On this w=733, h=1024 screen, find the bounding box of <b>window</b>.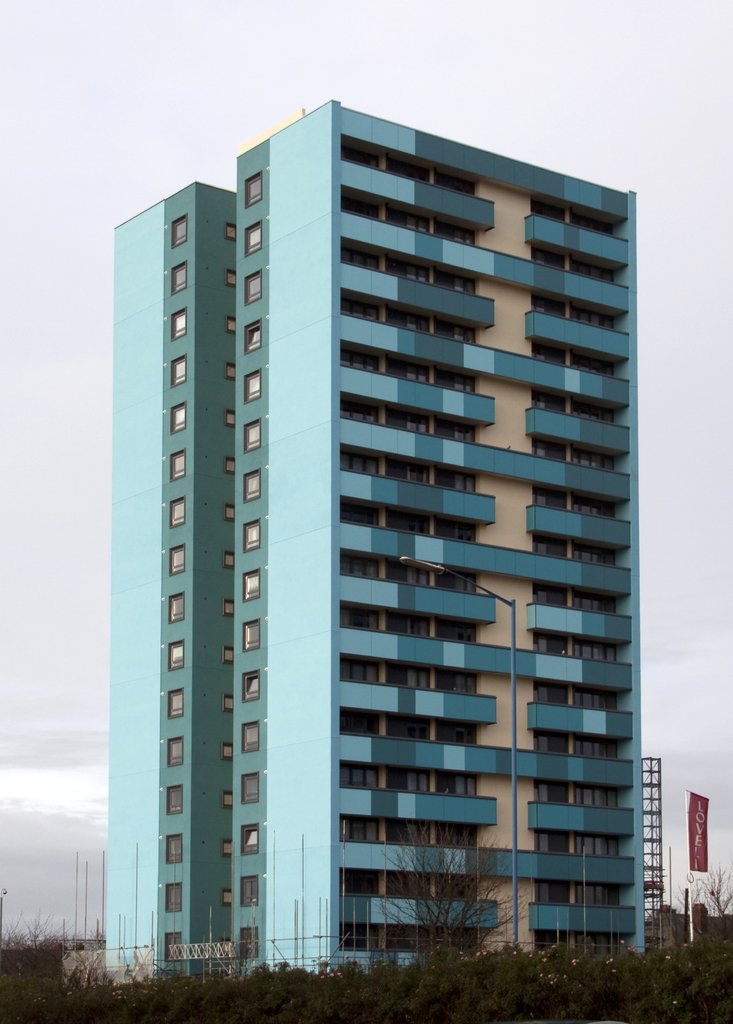
Bounding box: left=244, top=568, right=259, bottom=601.
